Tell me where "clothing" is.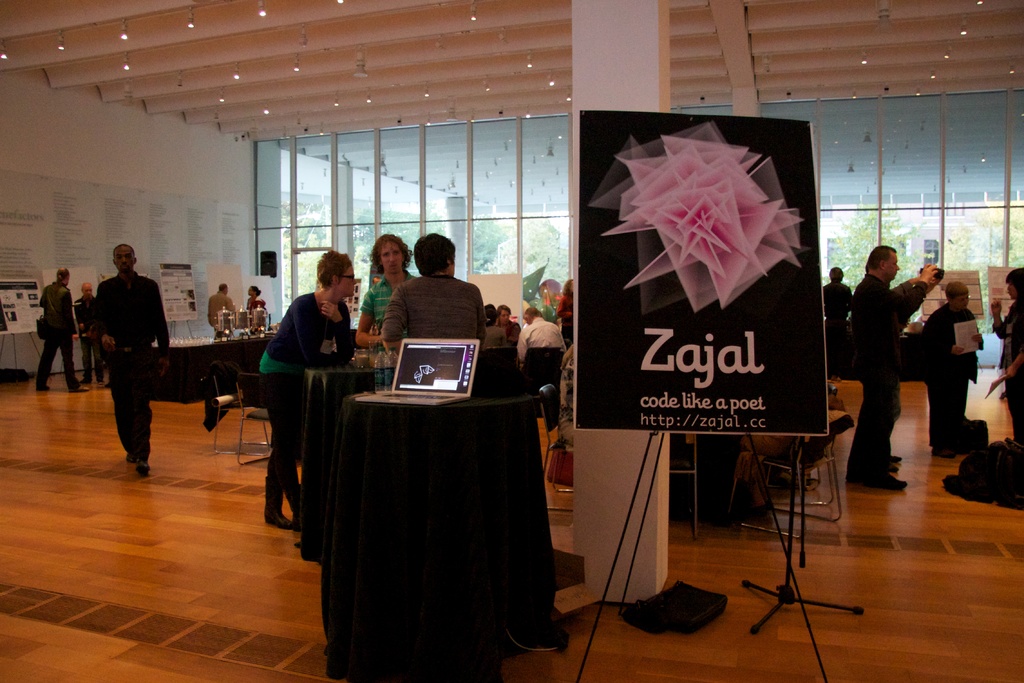
"clothing" is at [81, 233, 166, 472].
